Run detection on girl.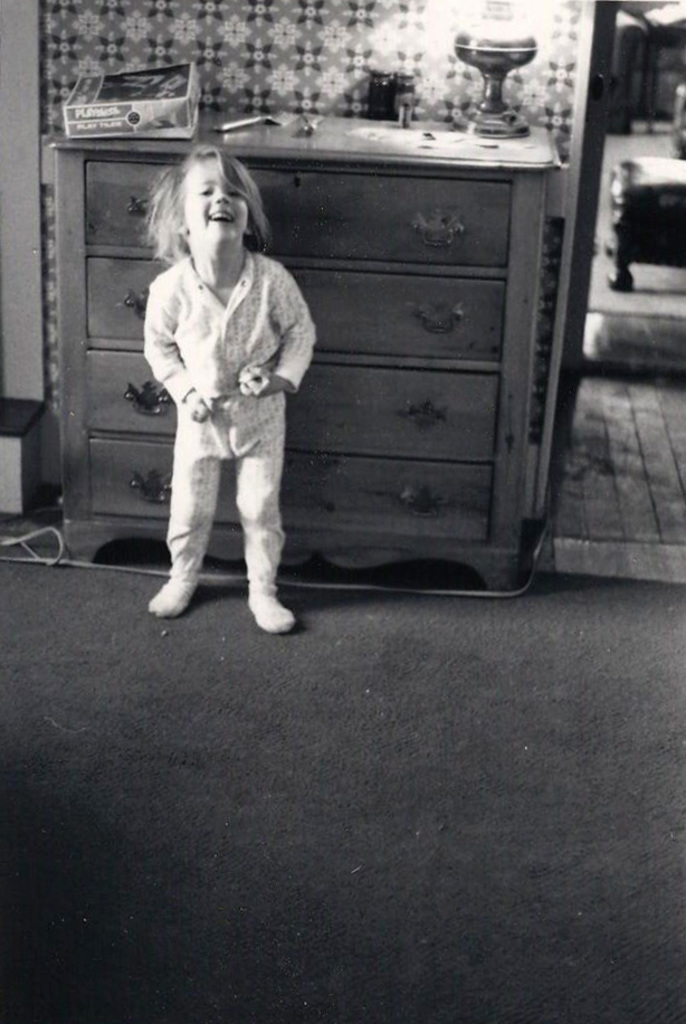
Result: l=142, t=148, r=317, b=633.
